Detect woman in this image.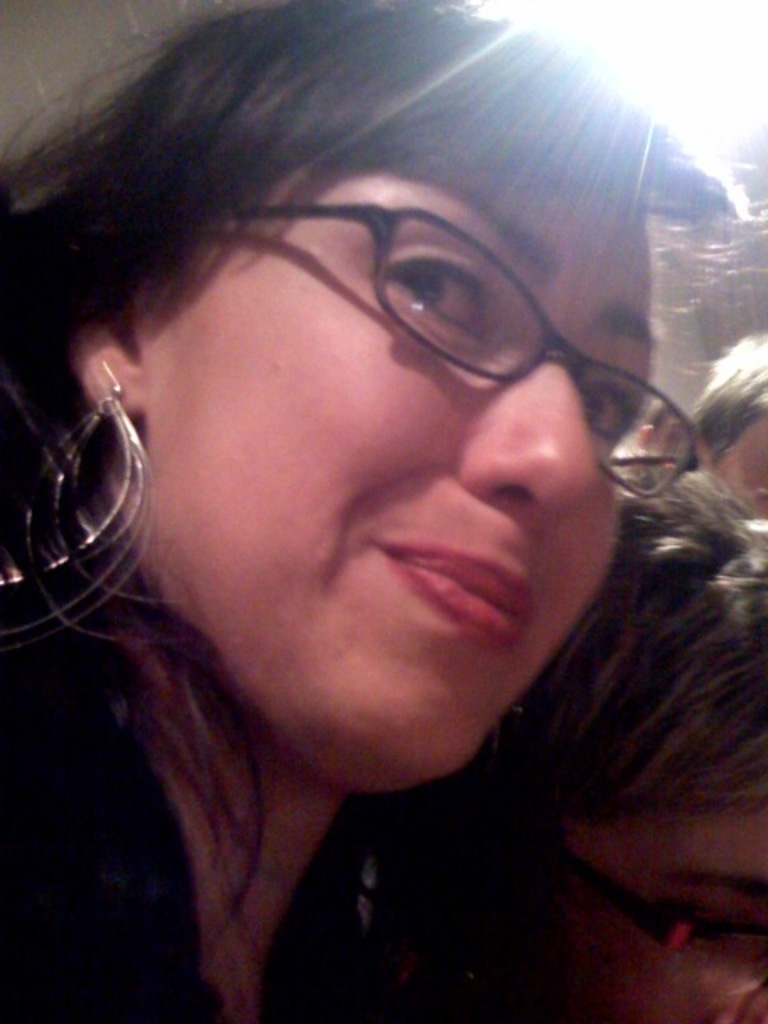
Detection: box(0, 0, 755, 1023).
